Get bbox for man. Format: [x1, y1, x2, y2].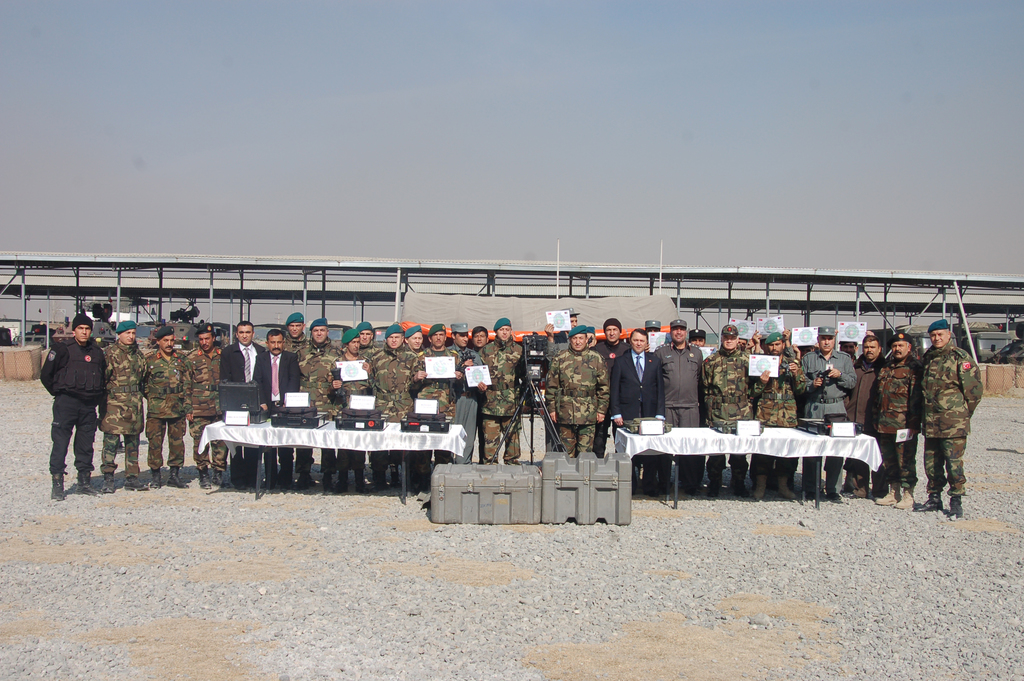
[369, 324, 406, 493].
